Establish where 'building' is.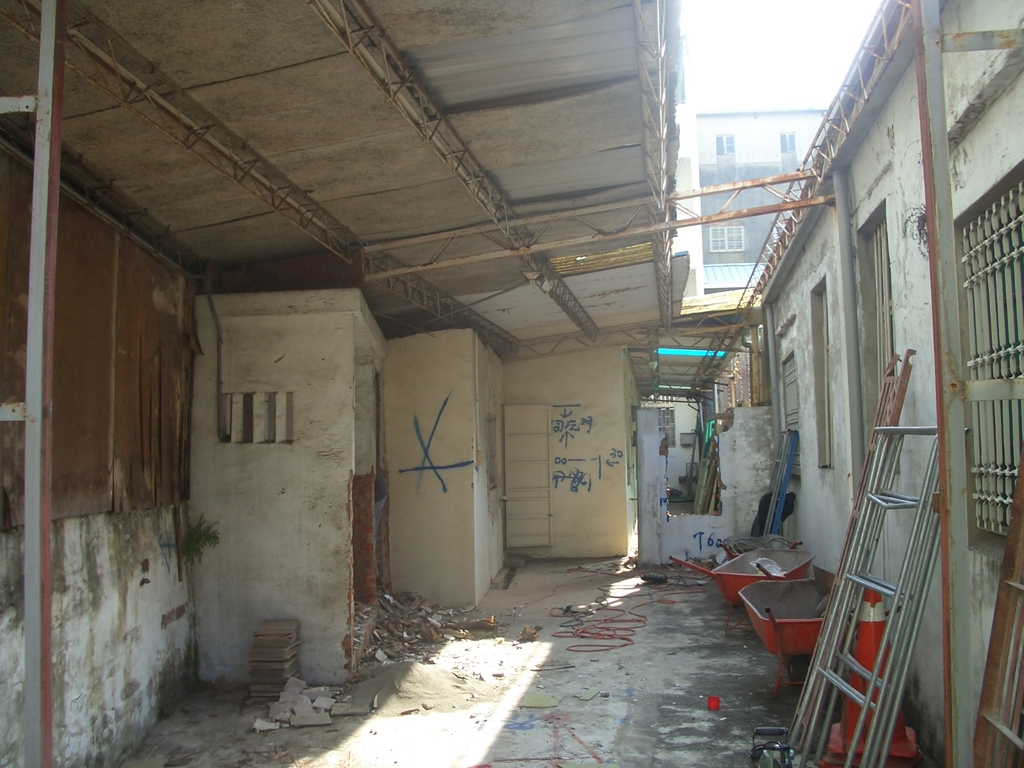
Established at (689, 104, 834, 302).
